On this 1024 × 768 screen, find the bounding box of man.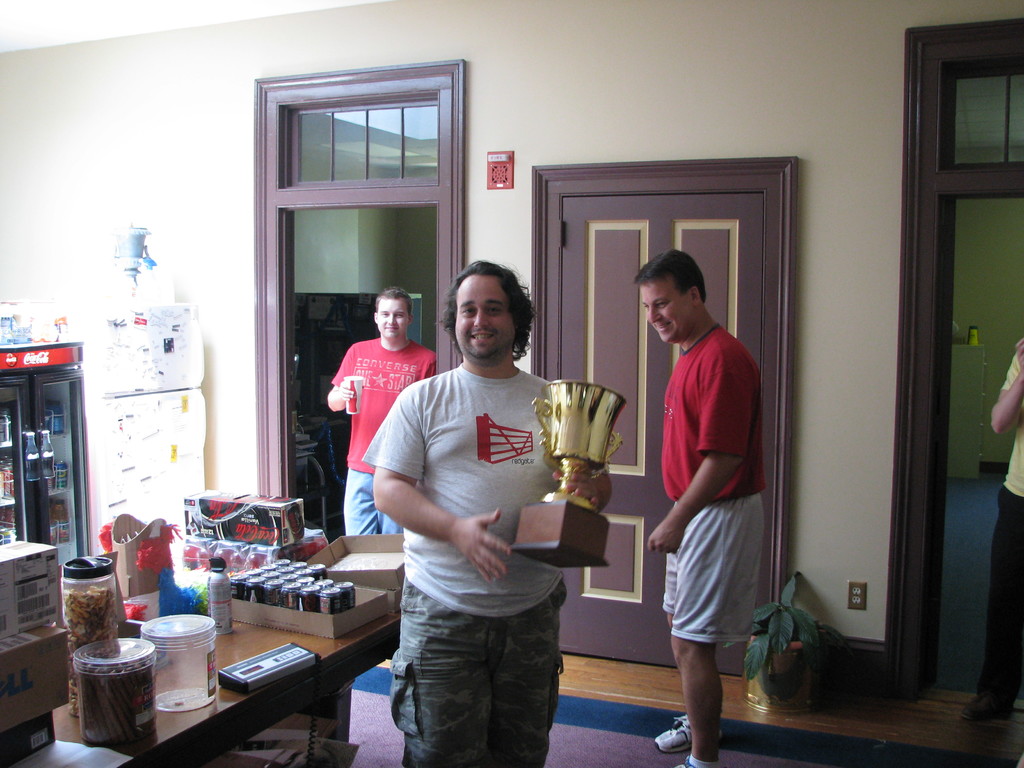
Bounding box: 357, 258, 597, 757.
